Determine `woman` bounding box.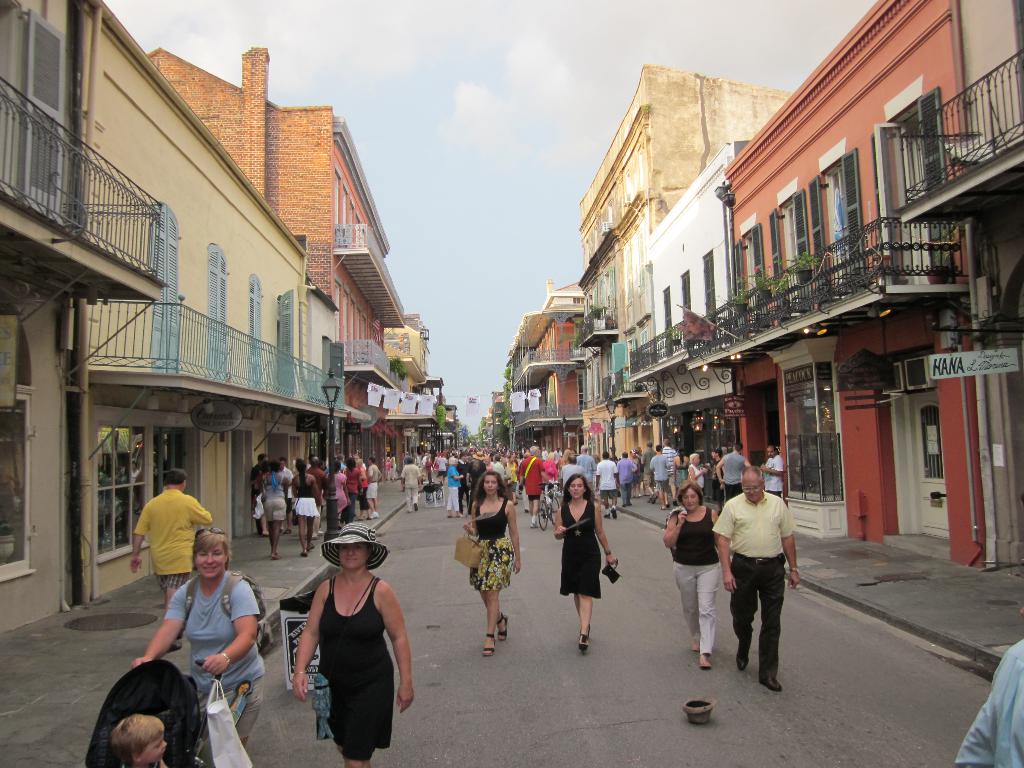
Determined: <bbox>127, 529, 269, 759</bbox>.
